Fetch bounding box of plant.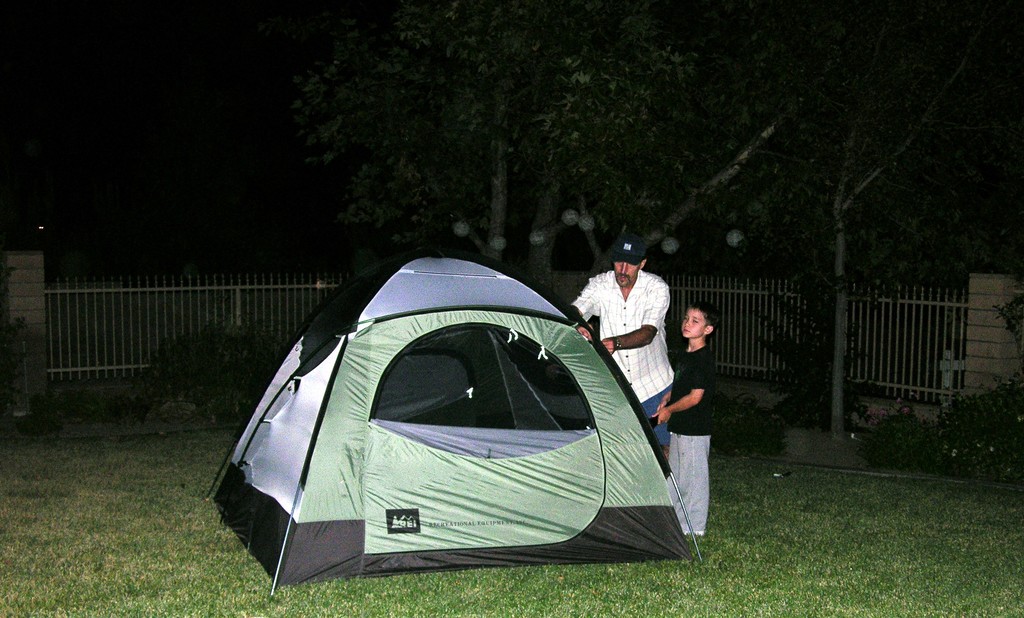
Bbox: 0/244/36/448.
